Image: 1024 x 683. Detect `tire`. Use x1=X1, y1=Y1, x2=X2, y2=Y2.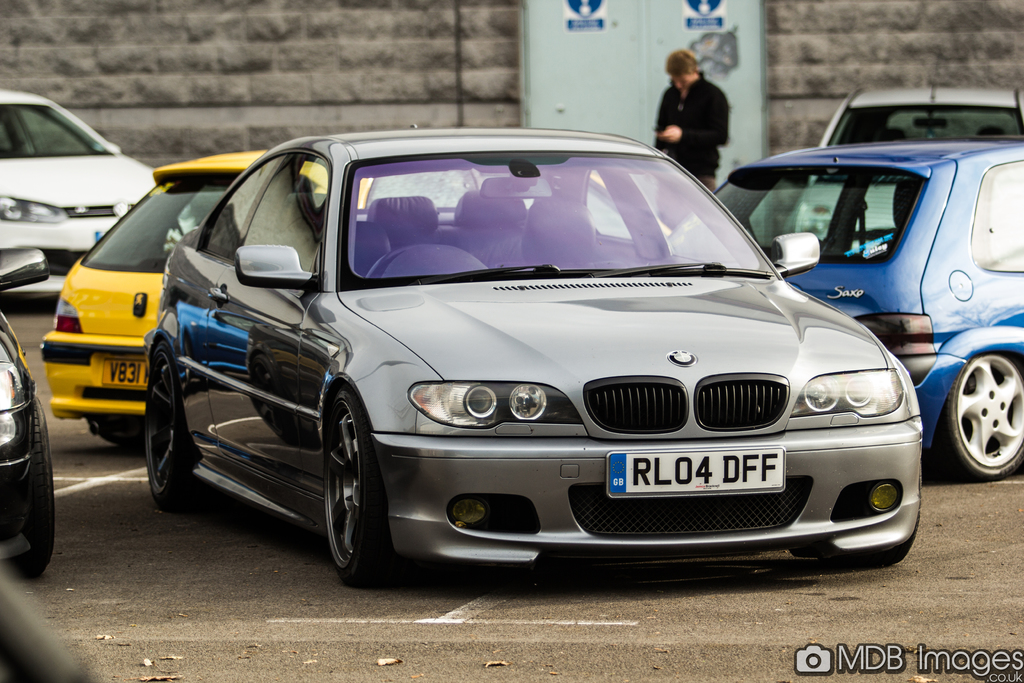
x1=939, y1=354, x2=1023, y2=479.
